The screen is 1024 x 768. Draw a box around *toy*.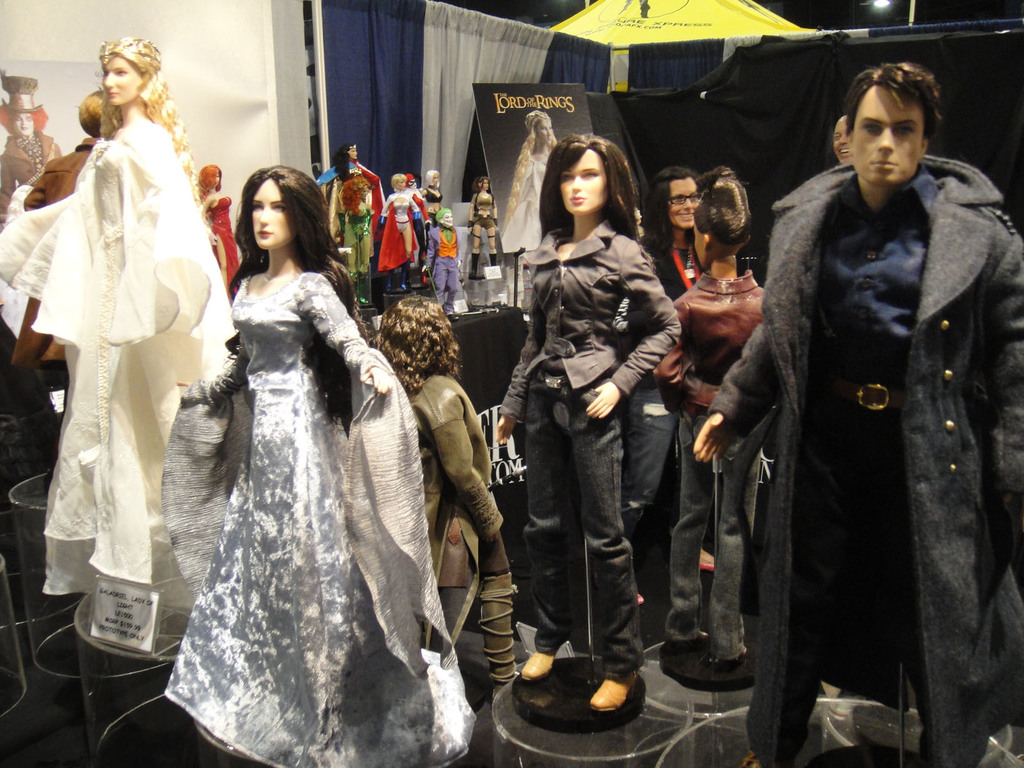
bbox=(365, 172, 444, 292).
